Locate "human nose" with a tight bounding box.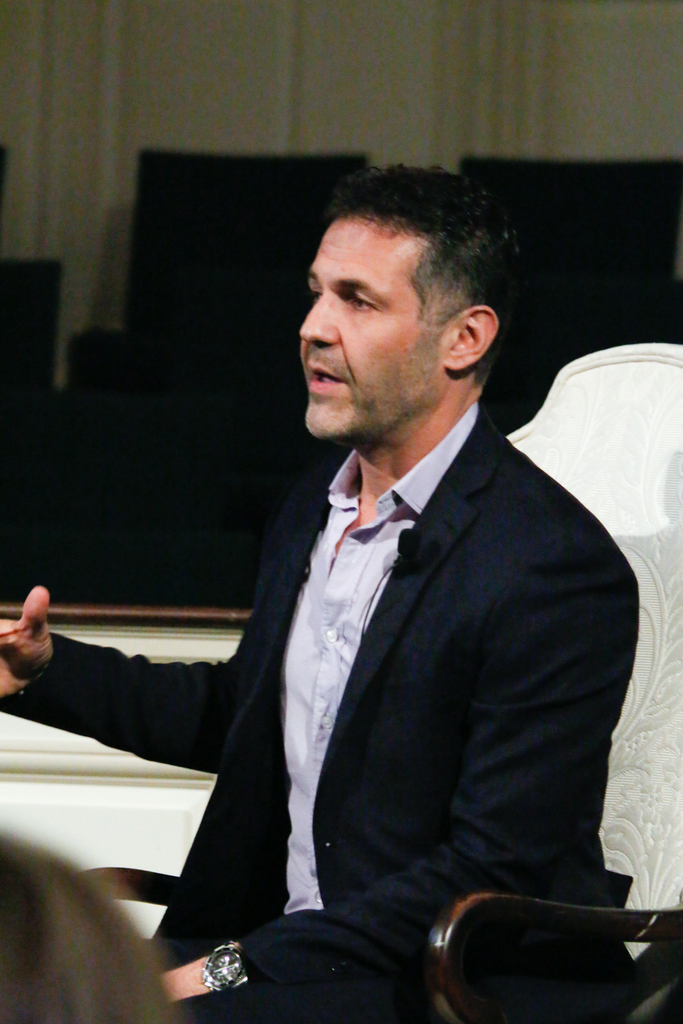
bbox(295, 295, 344, 344).
